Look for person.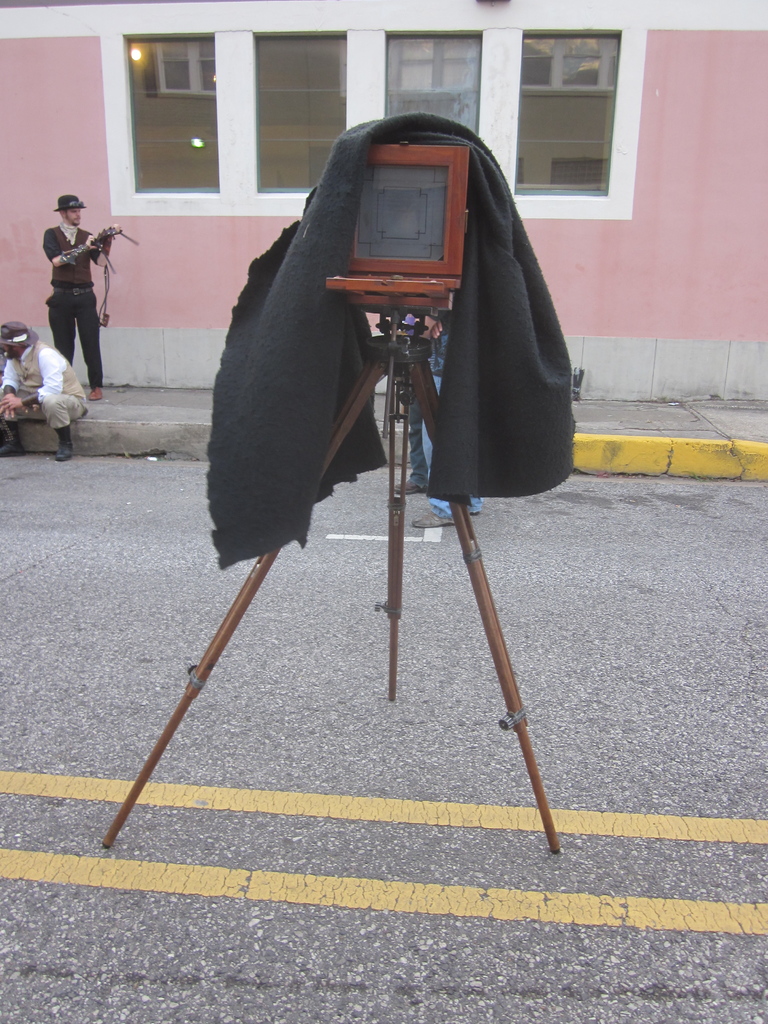
Found: bbox=[412, 298, 486, 529].
